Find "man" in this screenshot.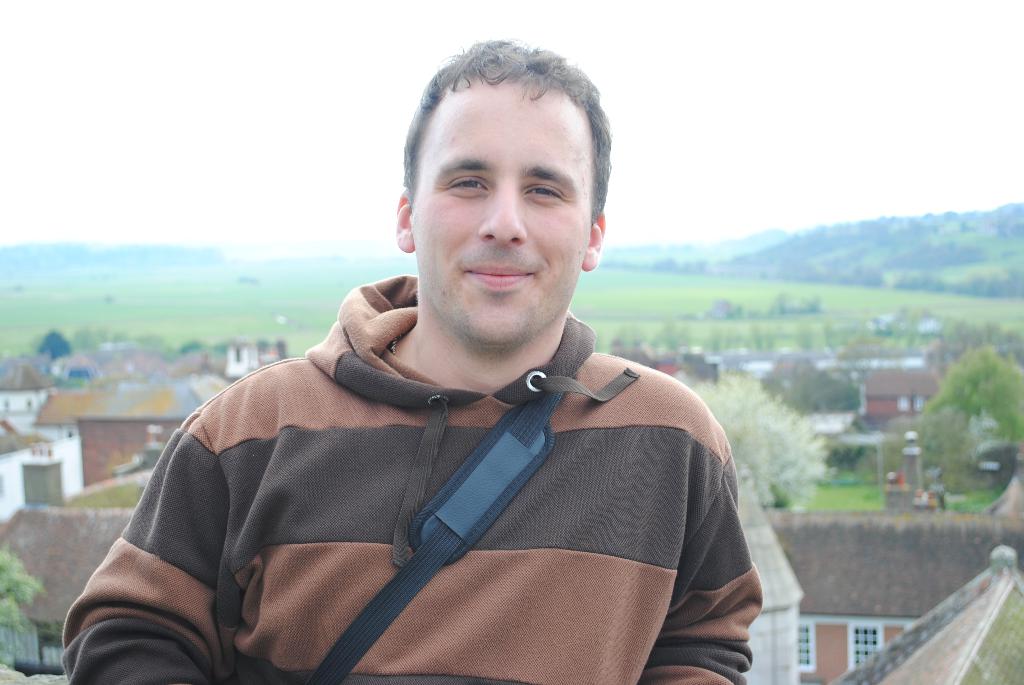
The bounding box for "man" is {"left": 65, "top": 40, "right": 764, "bottom": 684}.
